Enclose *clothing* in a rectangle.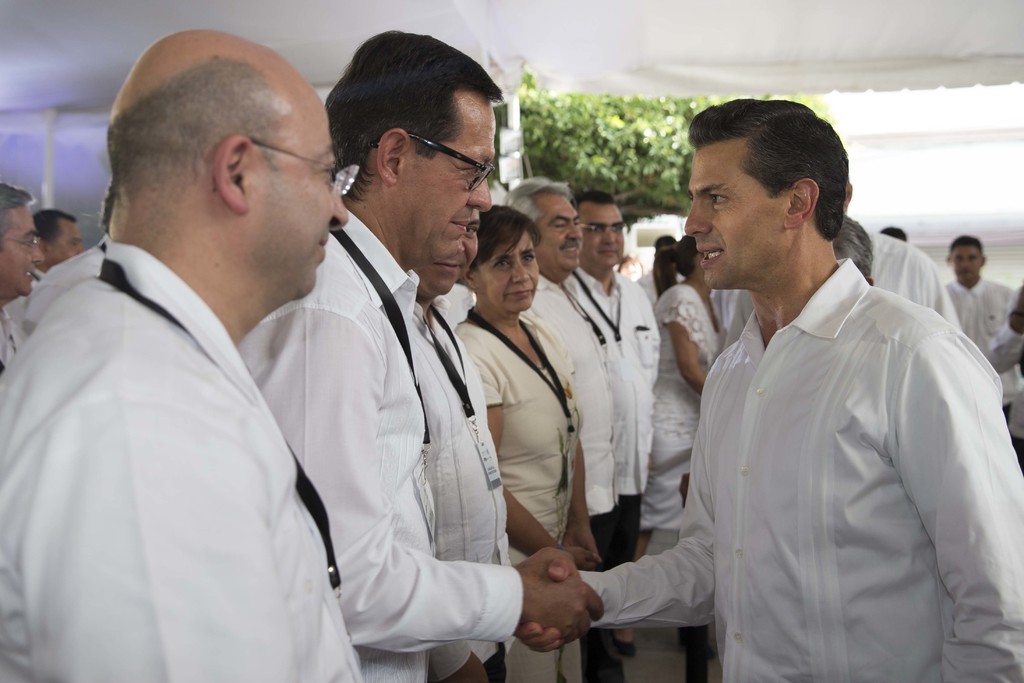
crop(557, 261, 657, 559).
